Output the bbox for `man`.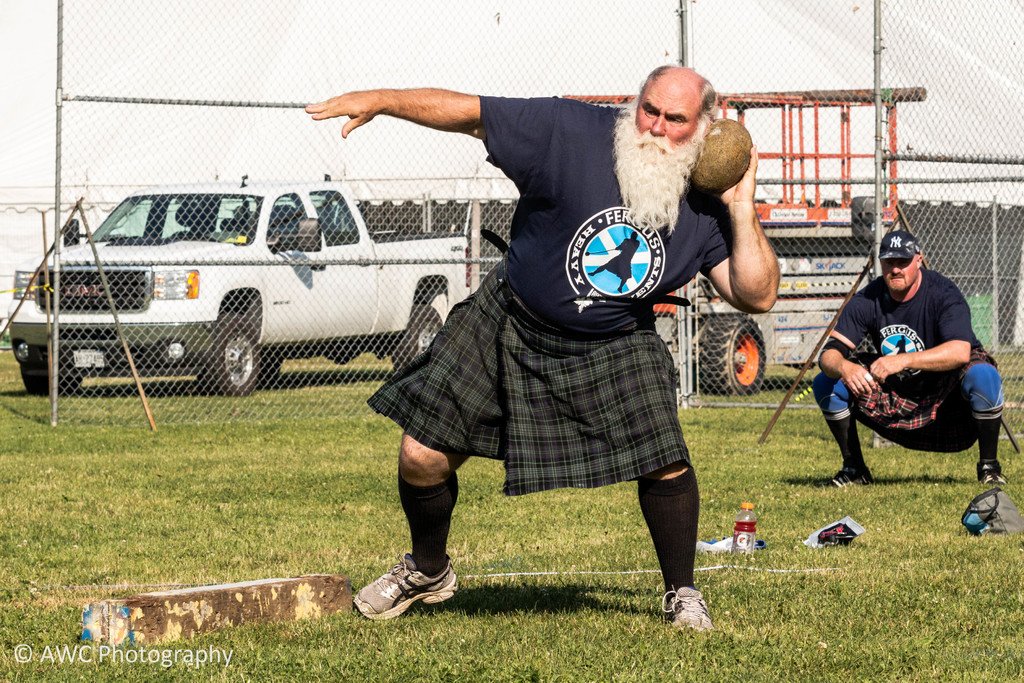
box=[302, 58, 783, 641].
